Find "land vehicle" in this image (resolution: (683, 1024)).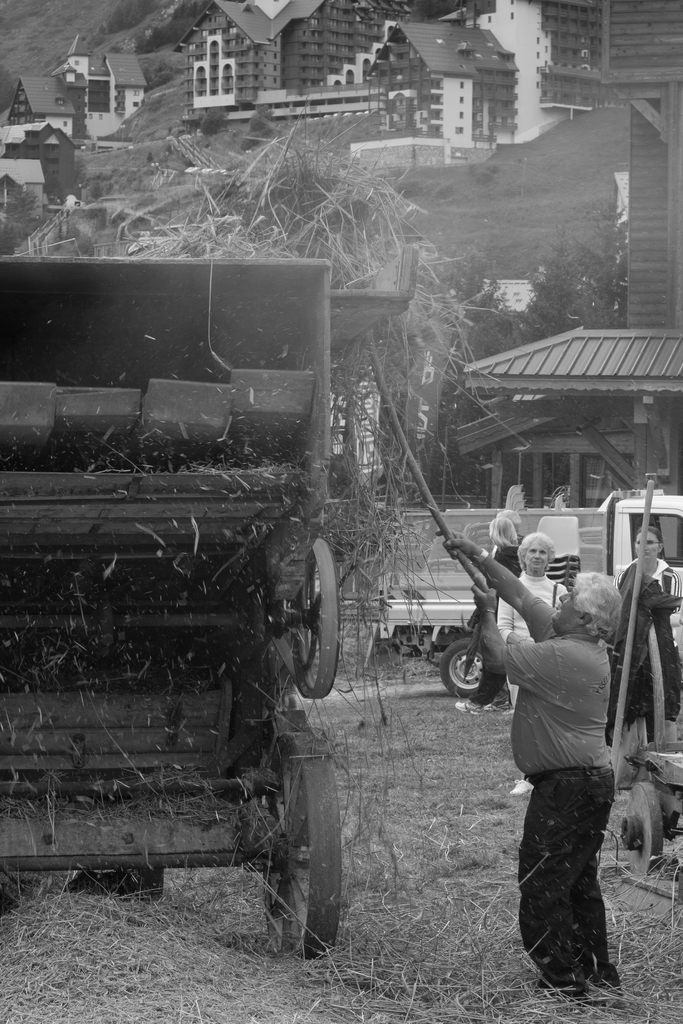
select_region(302, 488, 682, 701).
